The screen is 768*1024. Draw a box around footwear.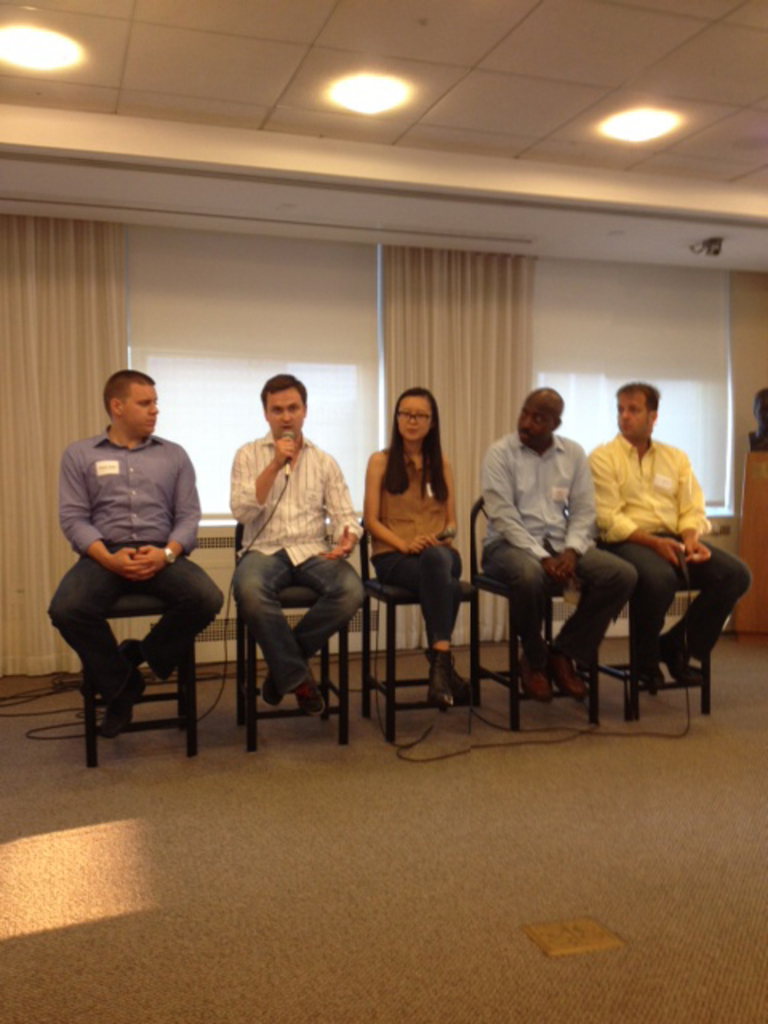
542:651:582:694.
